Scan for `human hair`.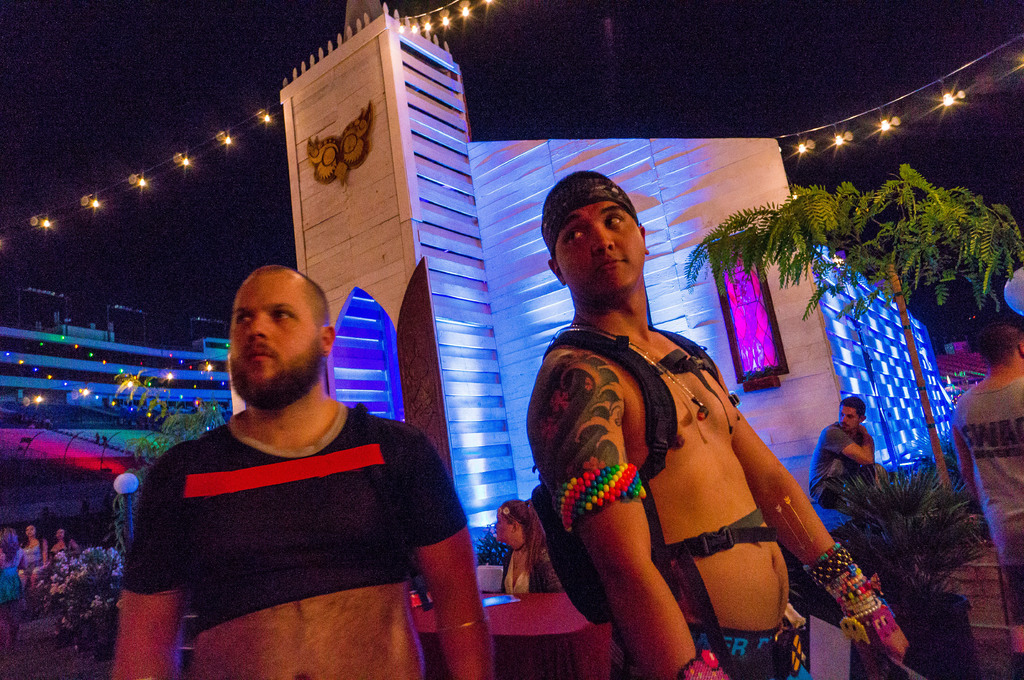
Scan result: bbox=[836, 389, 861, 420].
